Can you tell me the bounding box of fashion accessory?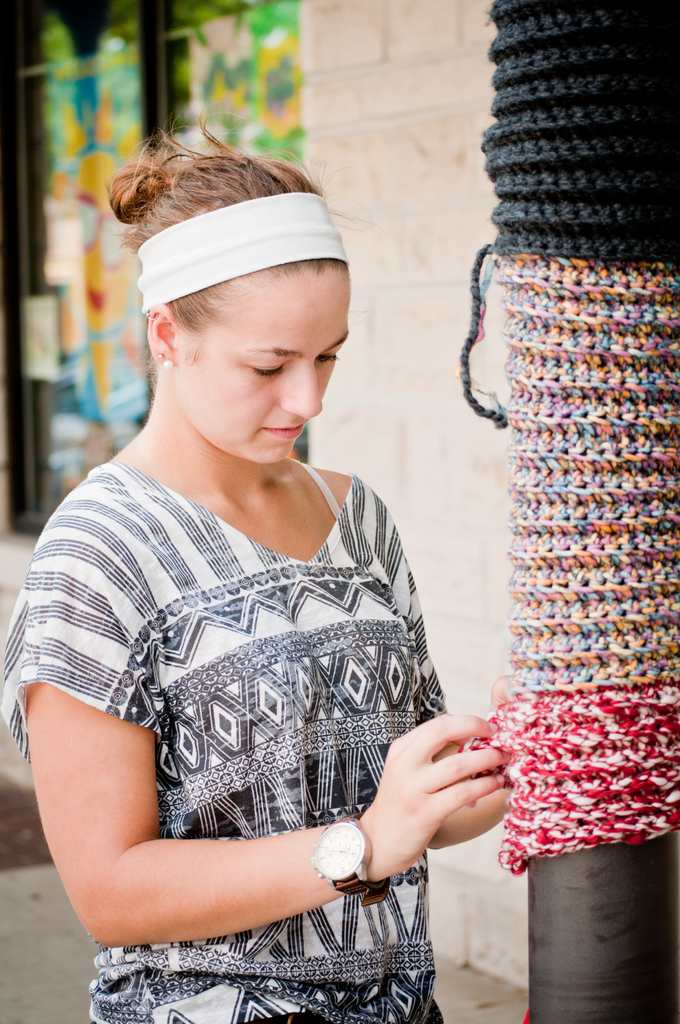
region(313, 815, 395, 909).
